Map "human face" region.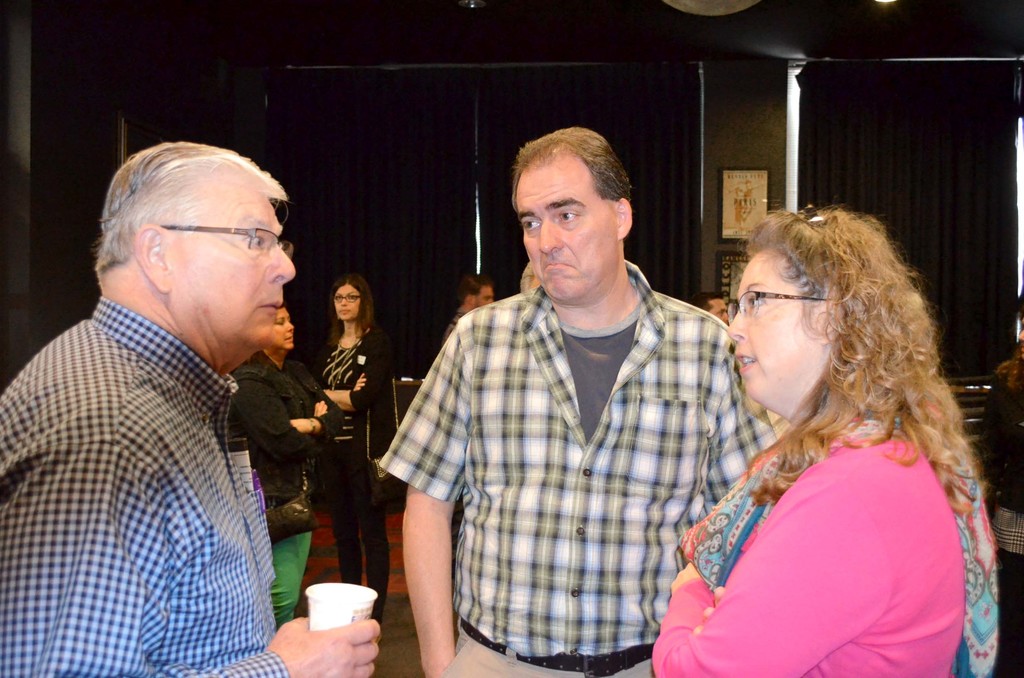
Mapped to 517/176/600/295.
